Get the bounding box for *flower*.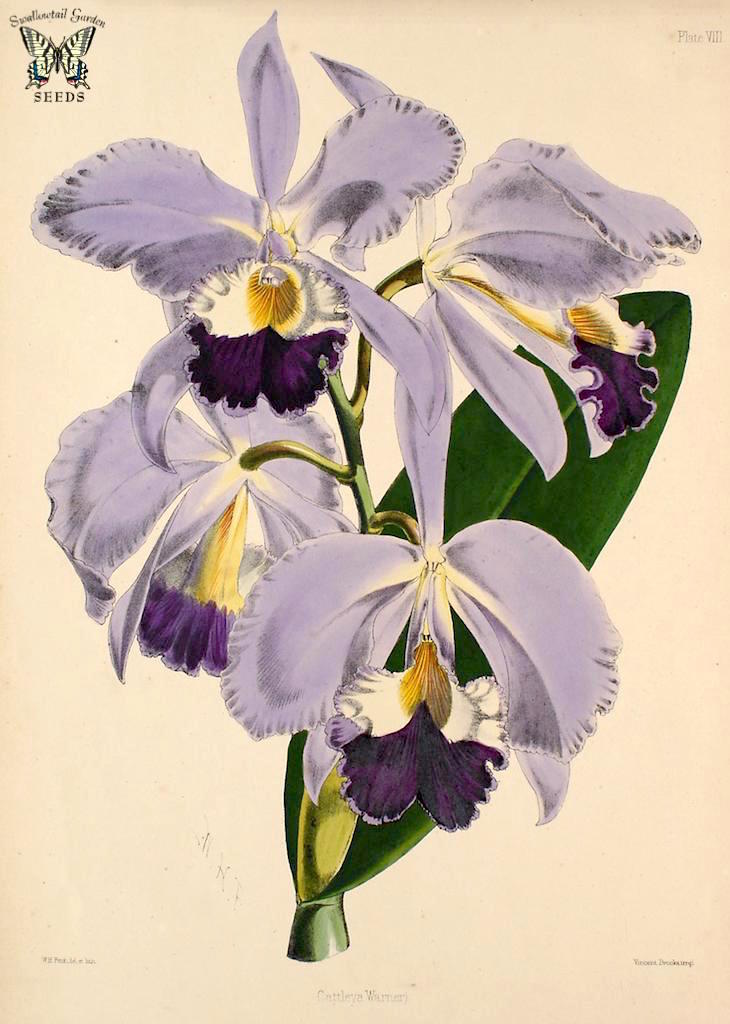
{"x1": 42, "y1": 298, "x2": 355, "y2": 680}.
